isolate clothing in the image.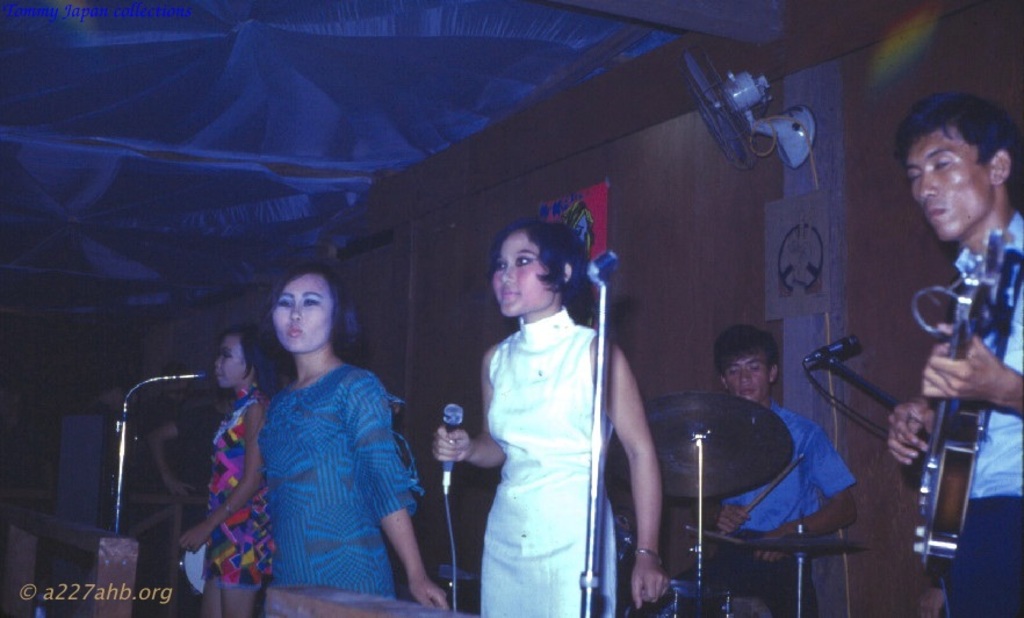
Isolated region: select_region(260, 360, 416, 588).
